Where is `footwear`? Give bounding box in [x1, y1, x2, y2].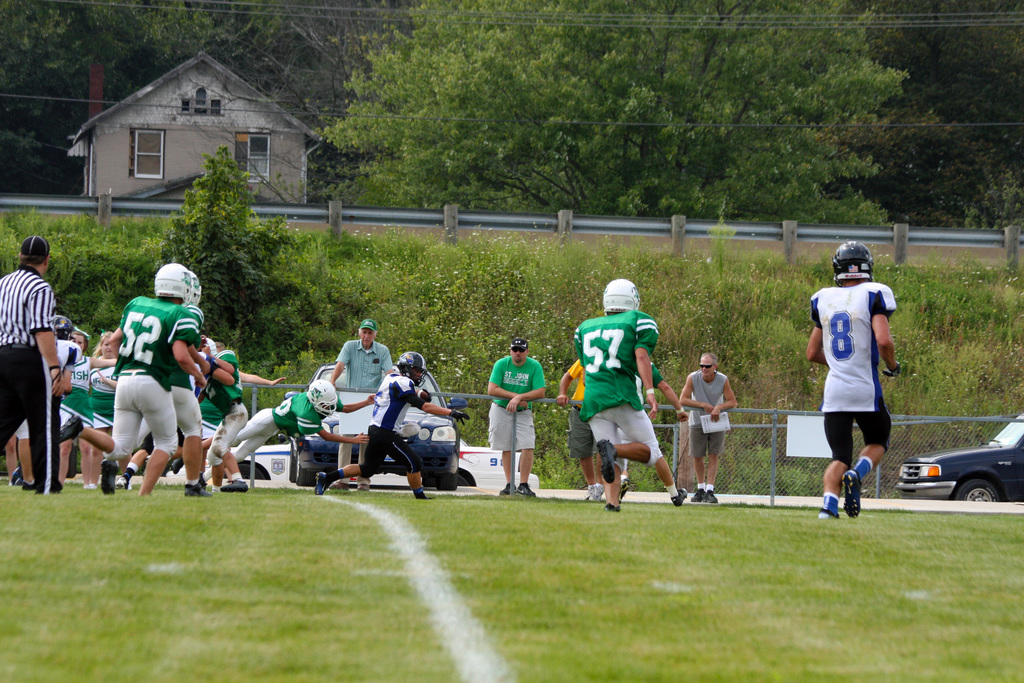
[842, 470, 863, 523].
